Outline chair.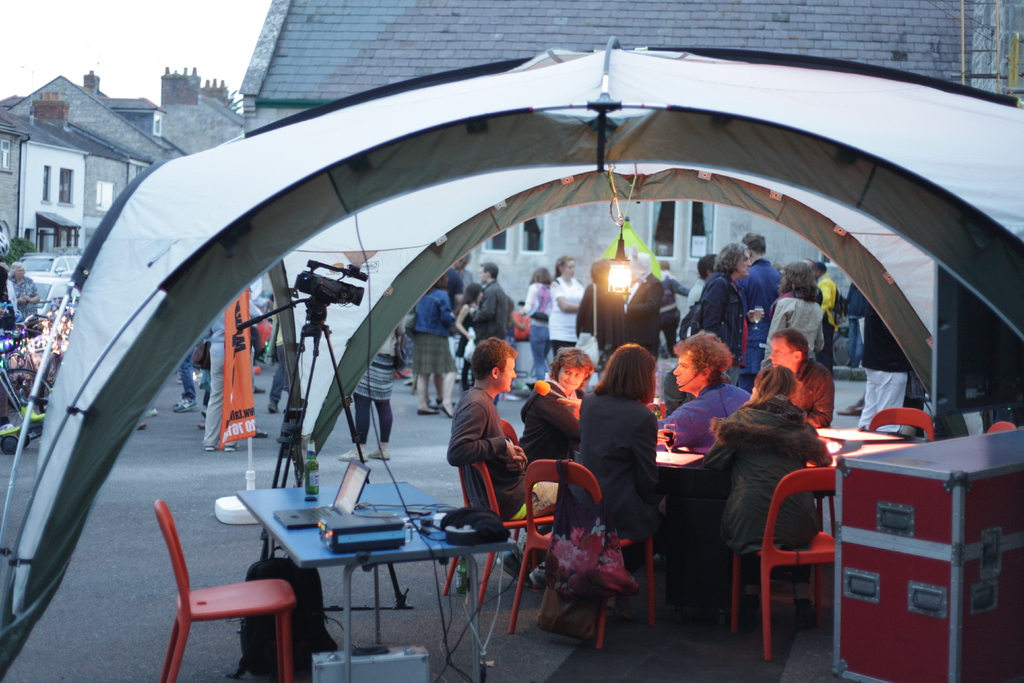
Outline: select_region(985, 420, 1018, 436).
